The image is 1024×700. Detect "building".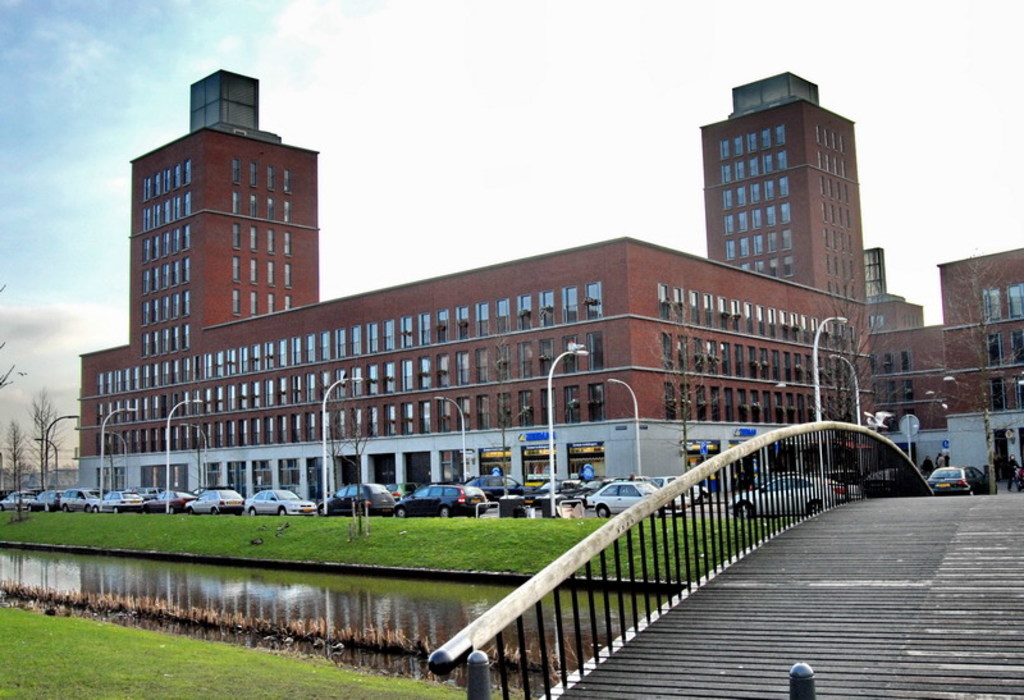
Detection: left=865, top=242, right=1023, bottom=484.
